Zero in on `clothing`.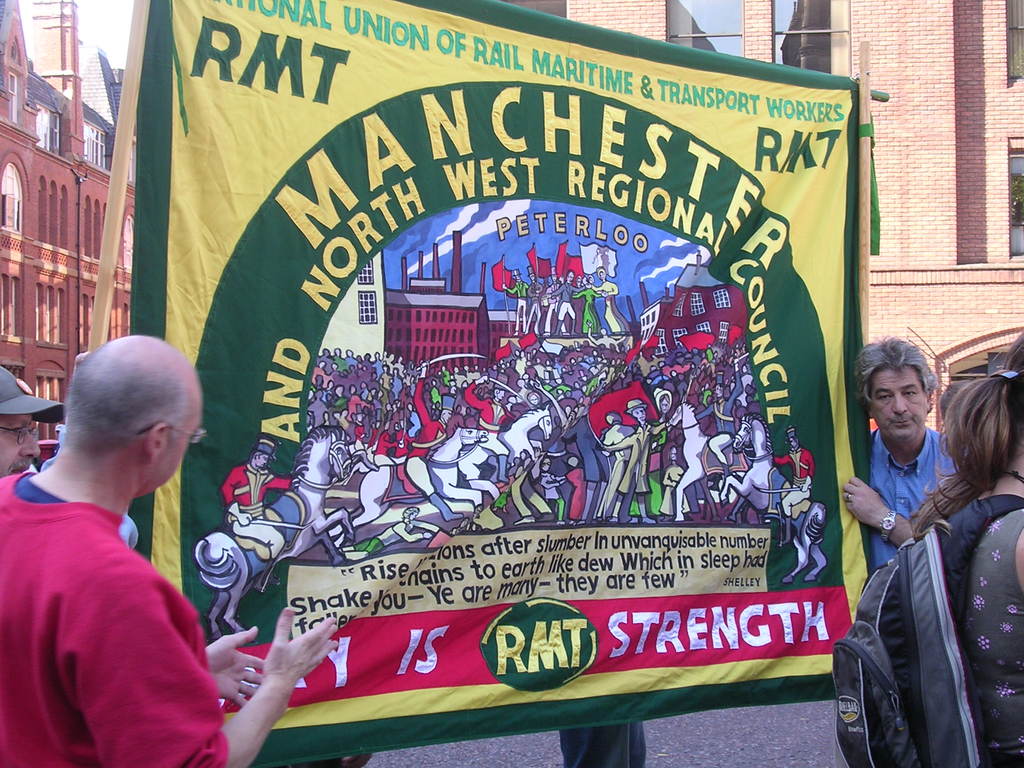
Zeroed in: 922 468 1023 767.
